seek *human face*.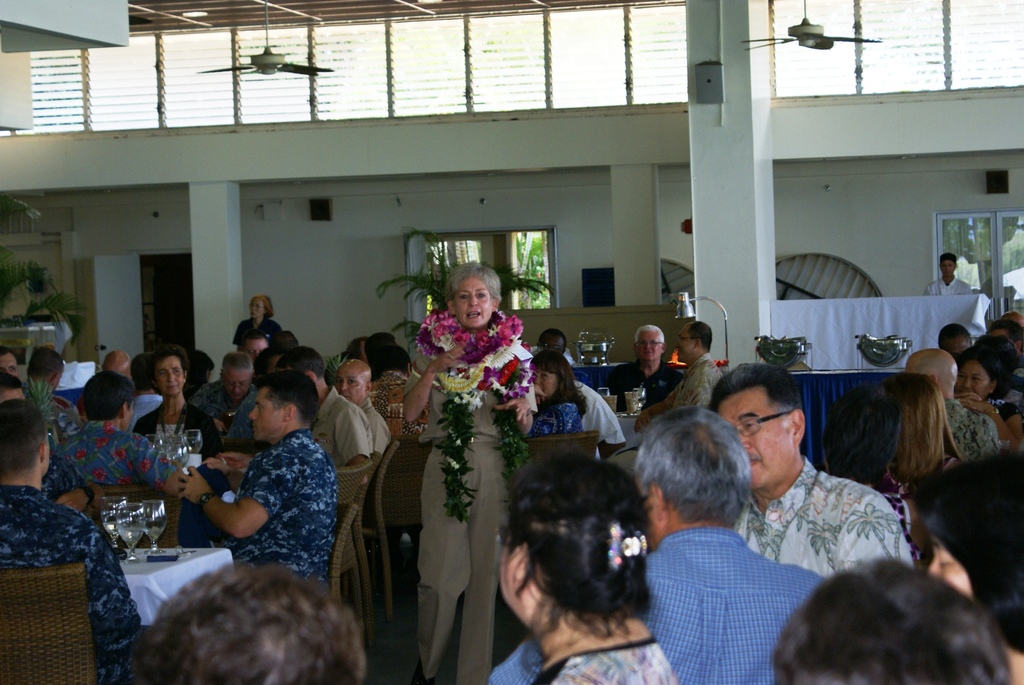
Rect(244, 388, 282, 437).
